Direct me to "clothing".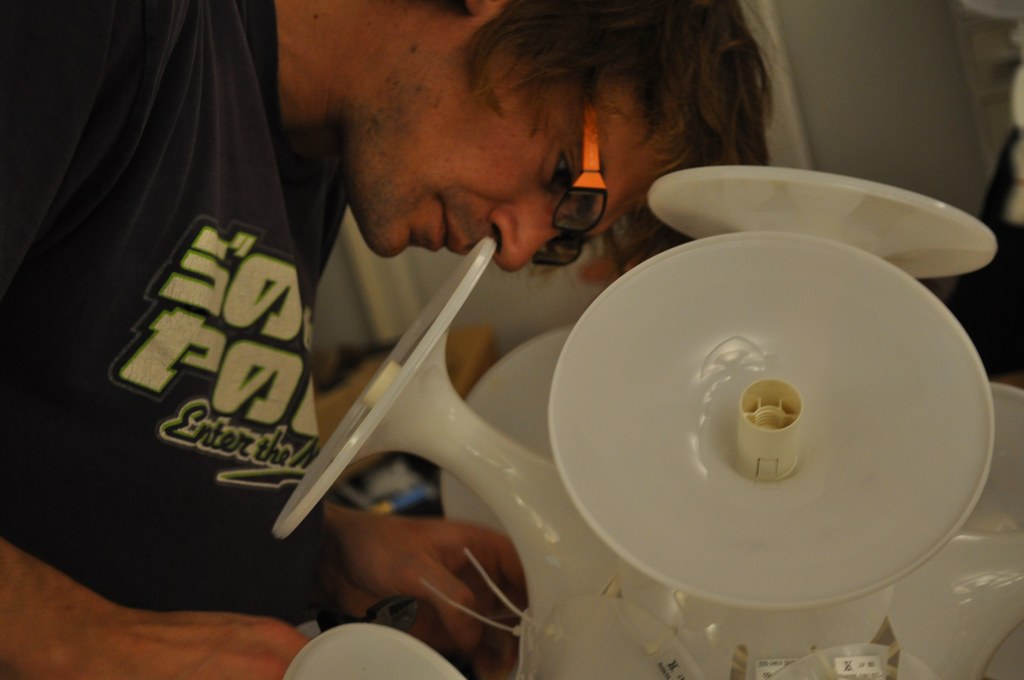
Direction: region(20, 45, 328, 673).
